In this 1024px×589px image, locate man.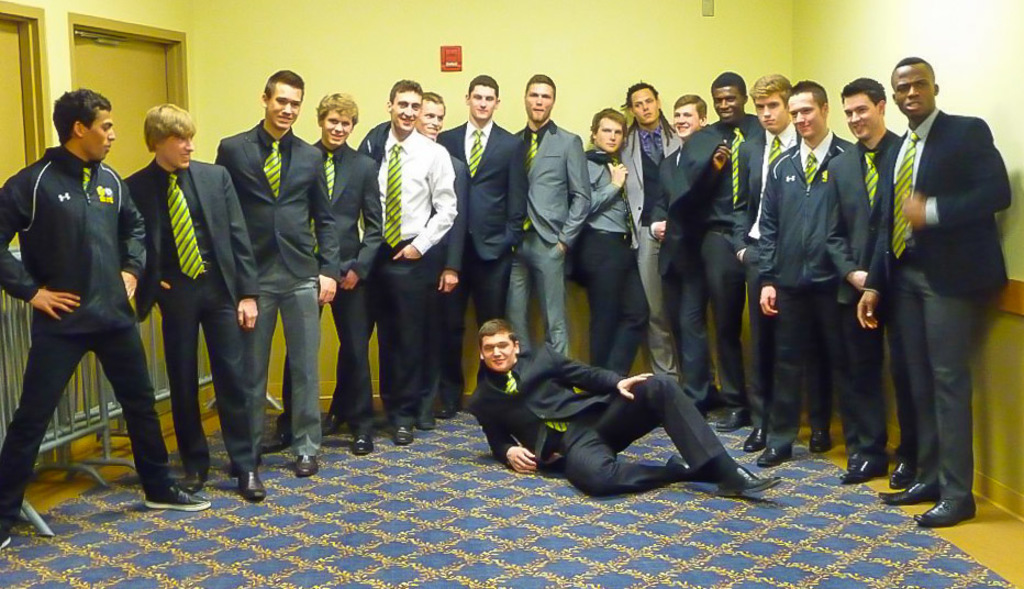
Bounding box: (left=675, top=70, right=759, bottom=425).
